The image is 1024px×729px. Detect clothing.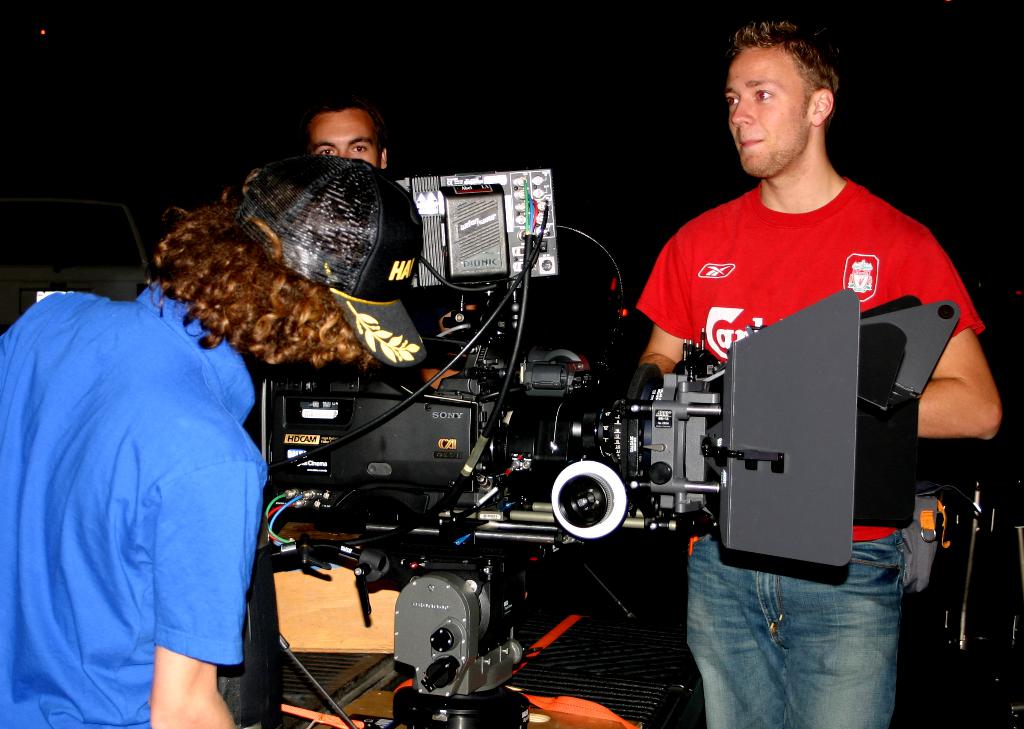
Detection: locate(9, 255, 280, 721).
